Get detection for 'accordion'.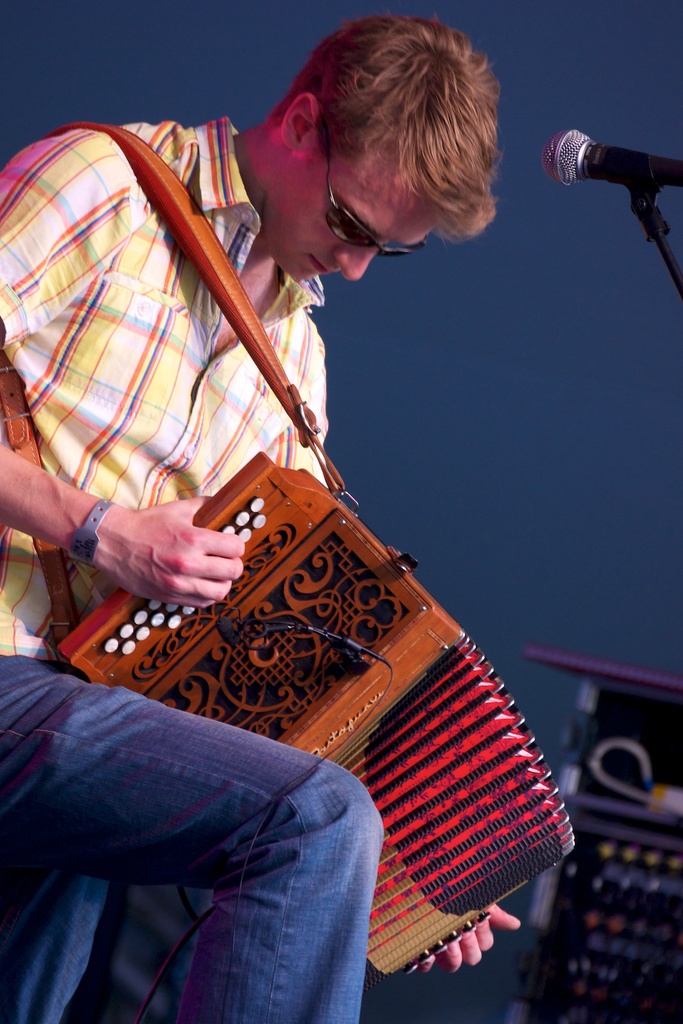
Detection: 0 113 576 975.
